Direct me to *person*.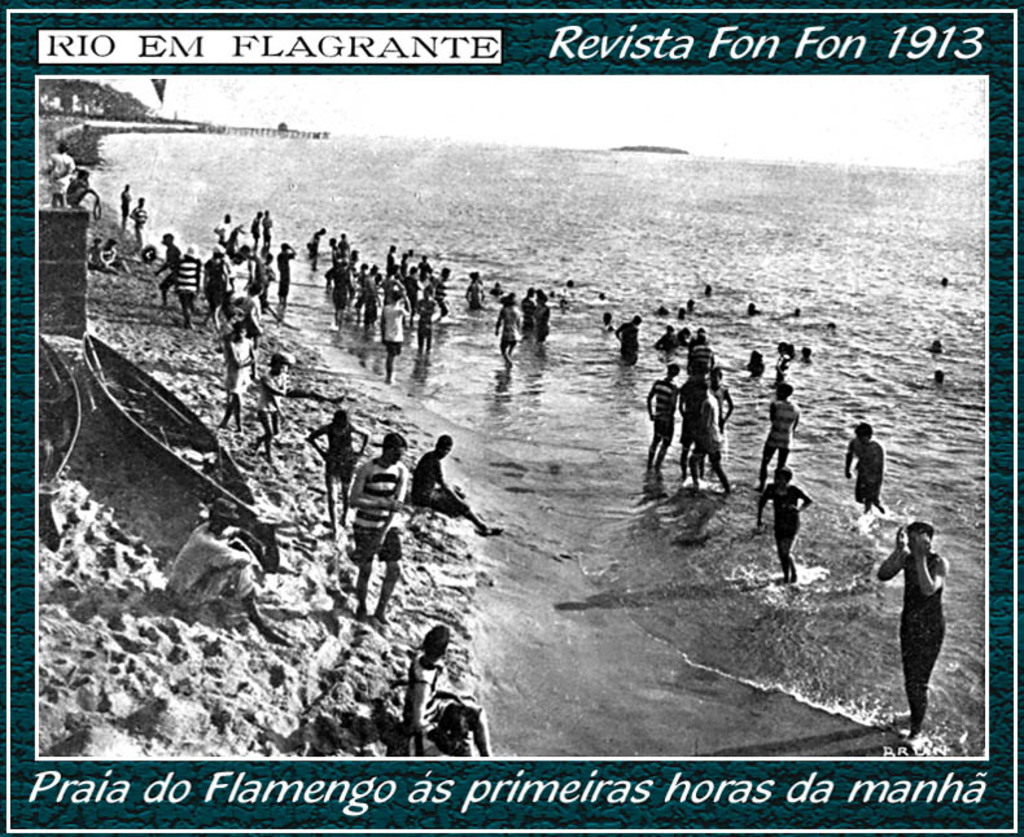
Direction: {"left": 128, "top": 193, "right": 149, "bottom": 253}.
